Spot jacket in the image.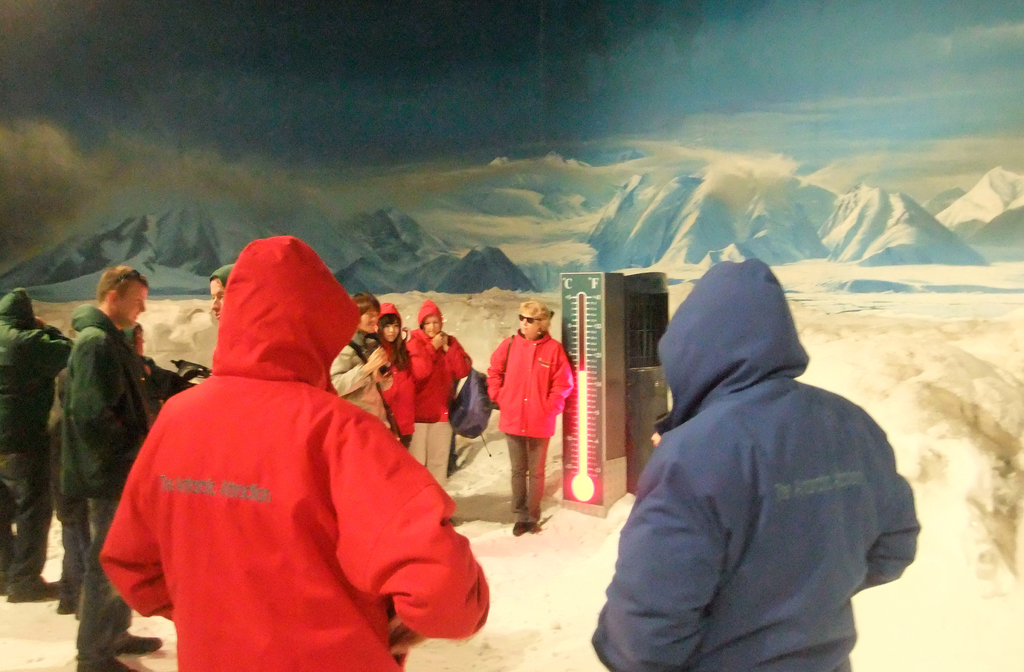
jacket found at bbox=(483, 329, 577, 439).
